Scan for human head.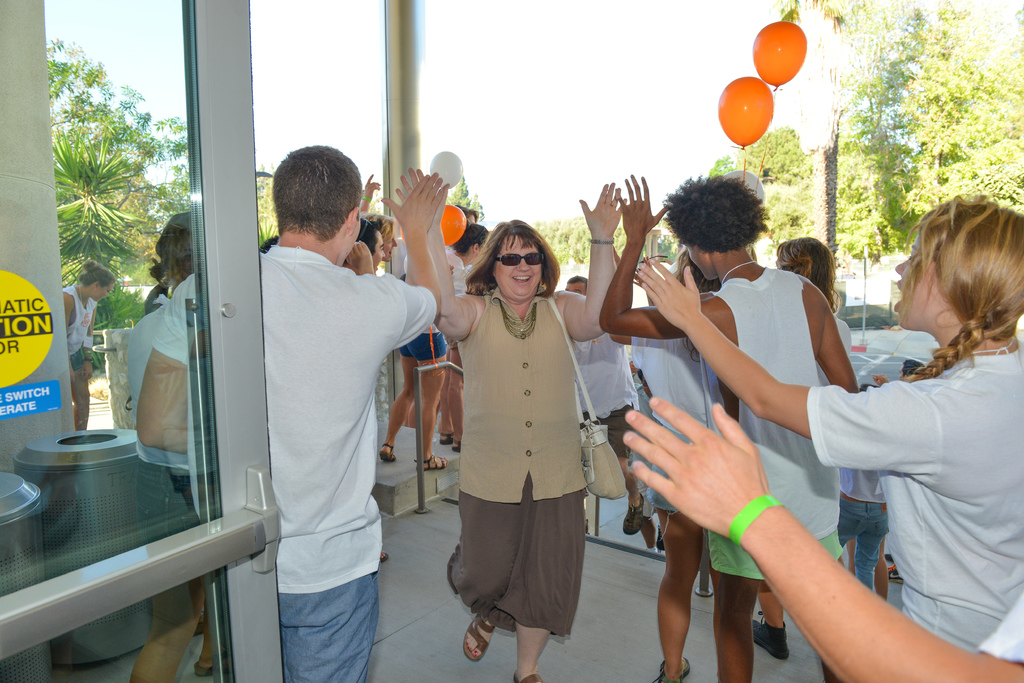
Scan result: 771, 235, 836, 301.
